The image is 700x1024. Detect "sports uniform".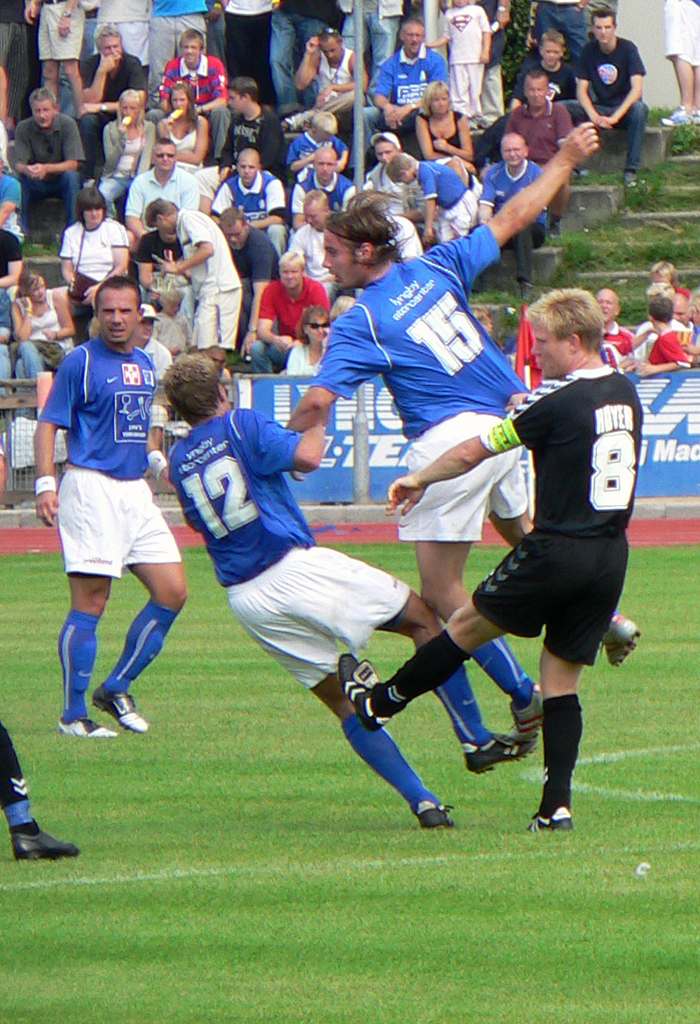
Detection: crop(69, 214, 141, 306).
